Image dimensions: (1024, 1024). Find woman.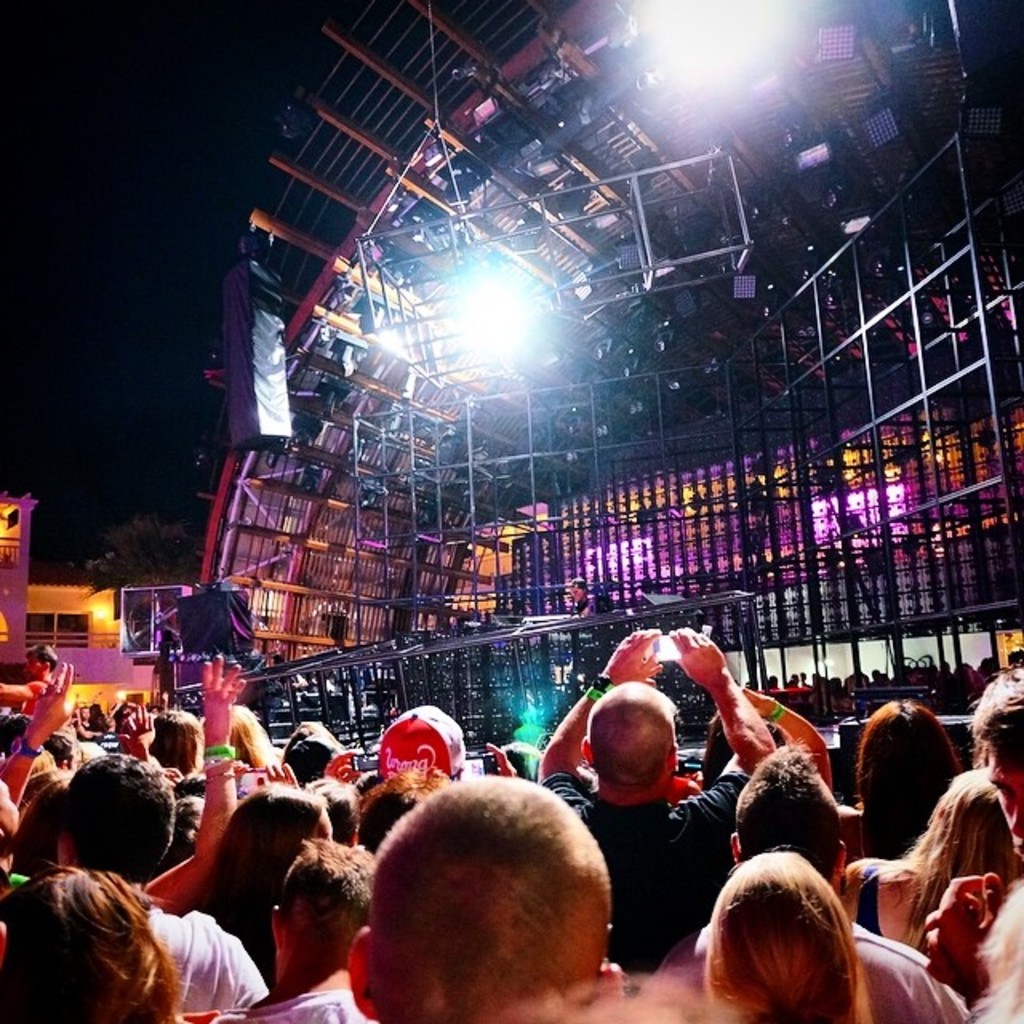
bbox=[10, 859, 211, 1013].
